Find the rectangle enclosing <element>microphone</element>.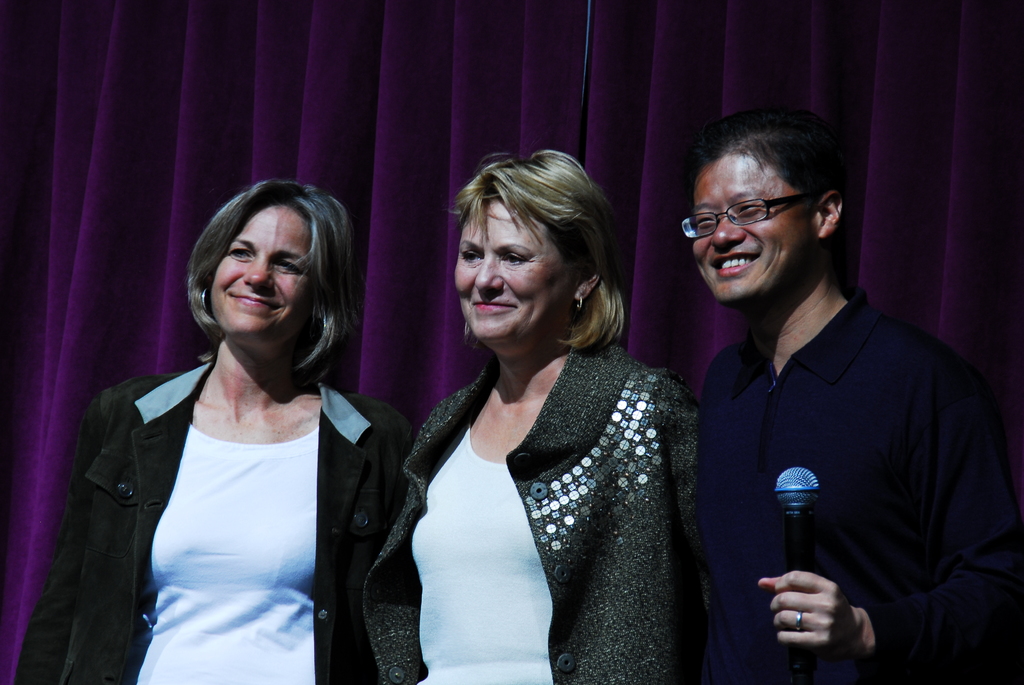
[x1=760, y1=459, x2=830, y2=599].
